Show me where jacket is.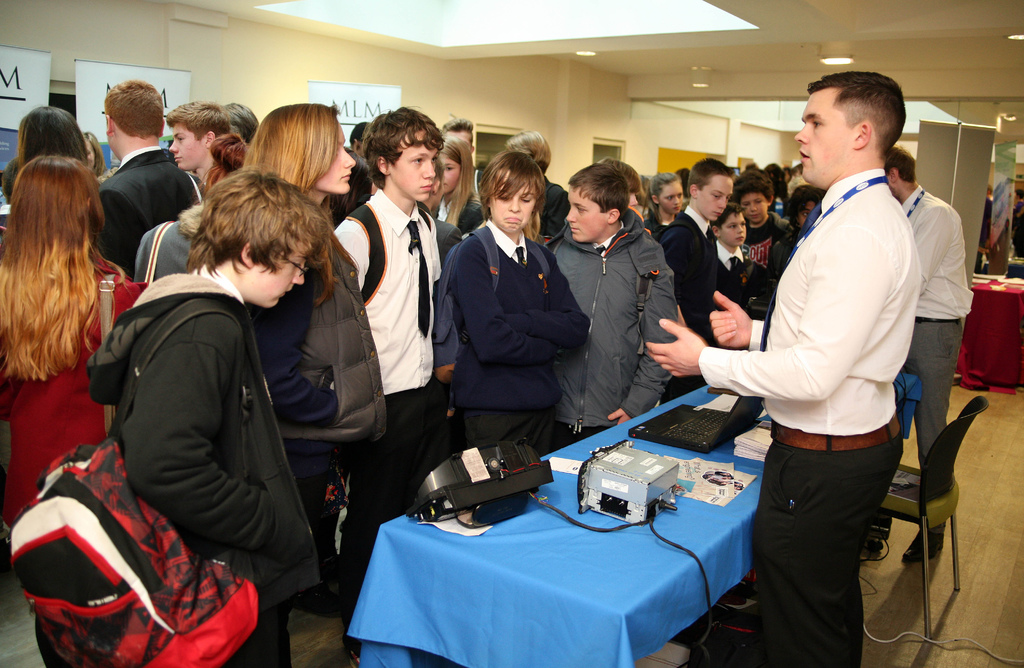
jacket is at {"x1": 551, "y1": 208, "x2": 682, "y2": 429}.
